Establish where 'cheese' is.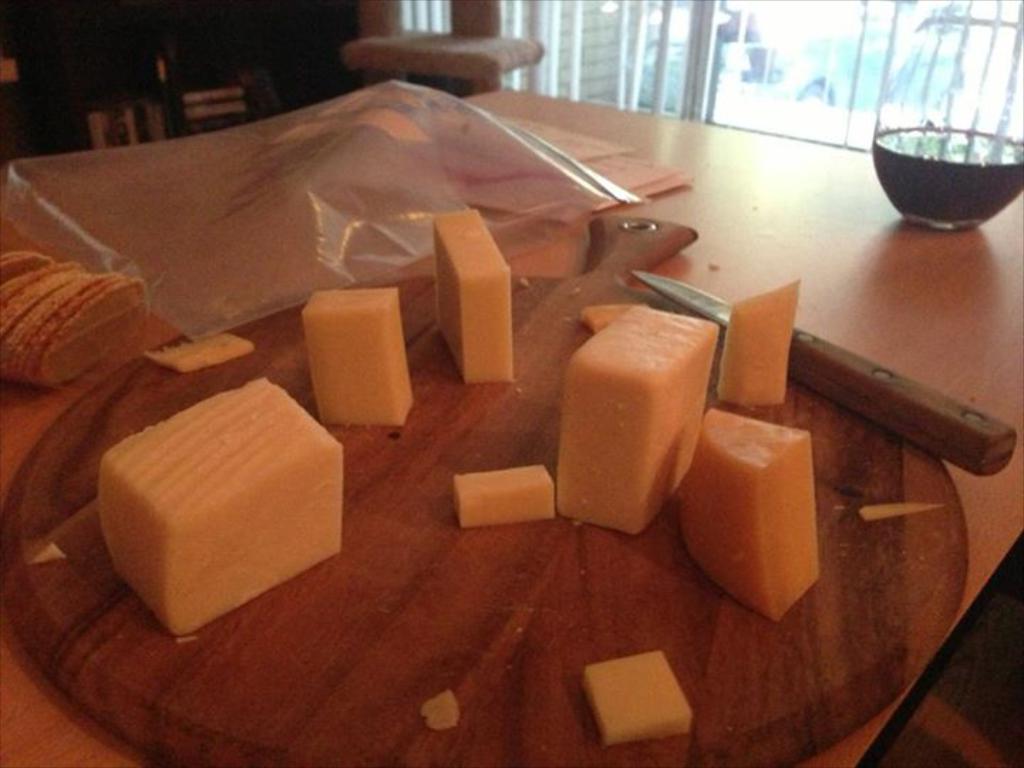
Established at 722 277 801 405.
